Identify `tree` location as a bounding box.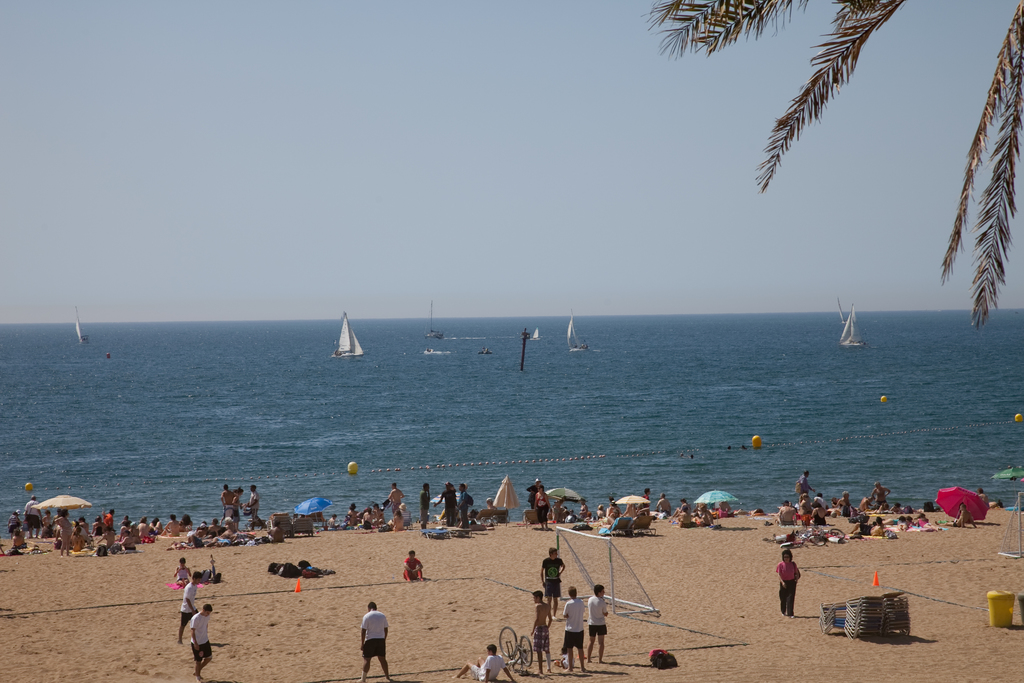
left=638, top=0, right=1023, bottom=324.
